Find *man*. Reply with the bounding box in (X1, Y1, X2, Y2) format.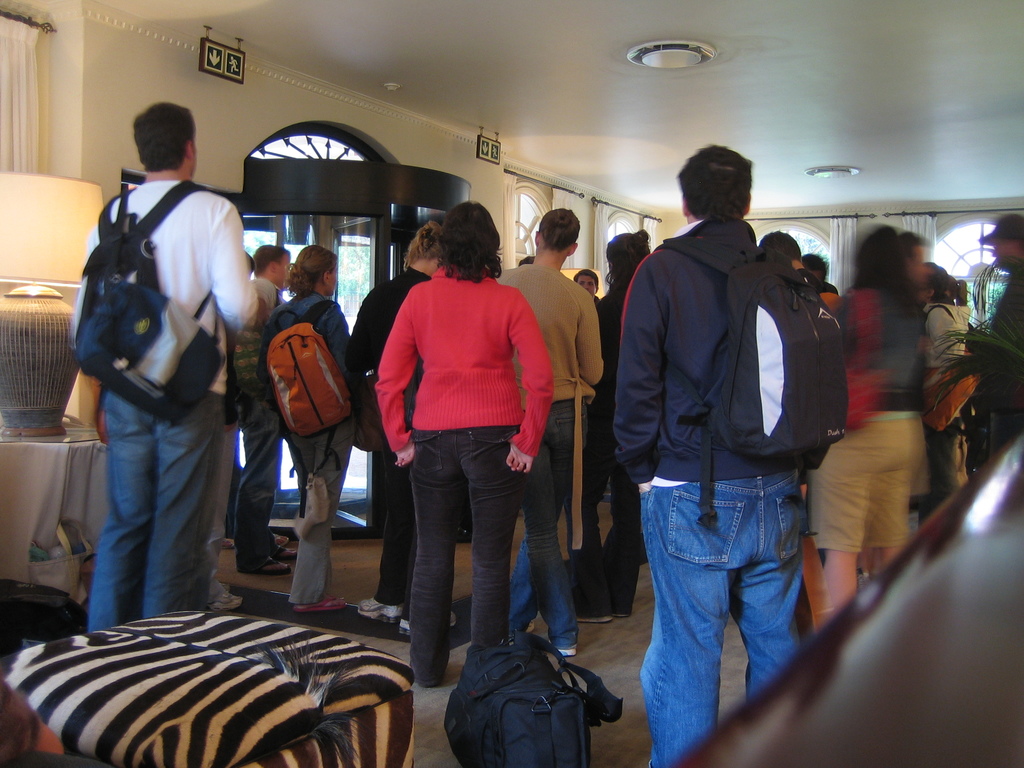
(72, 100, 261, 682).
